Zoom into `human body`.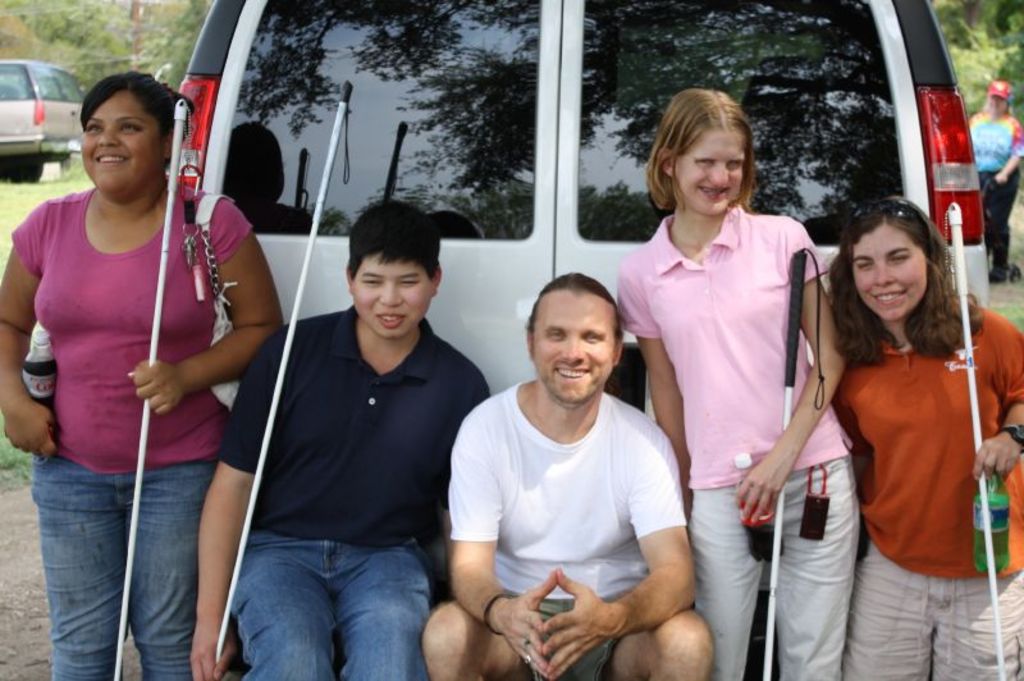
Zoom target: locate(188, 193, 488, 680).
